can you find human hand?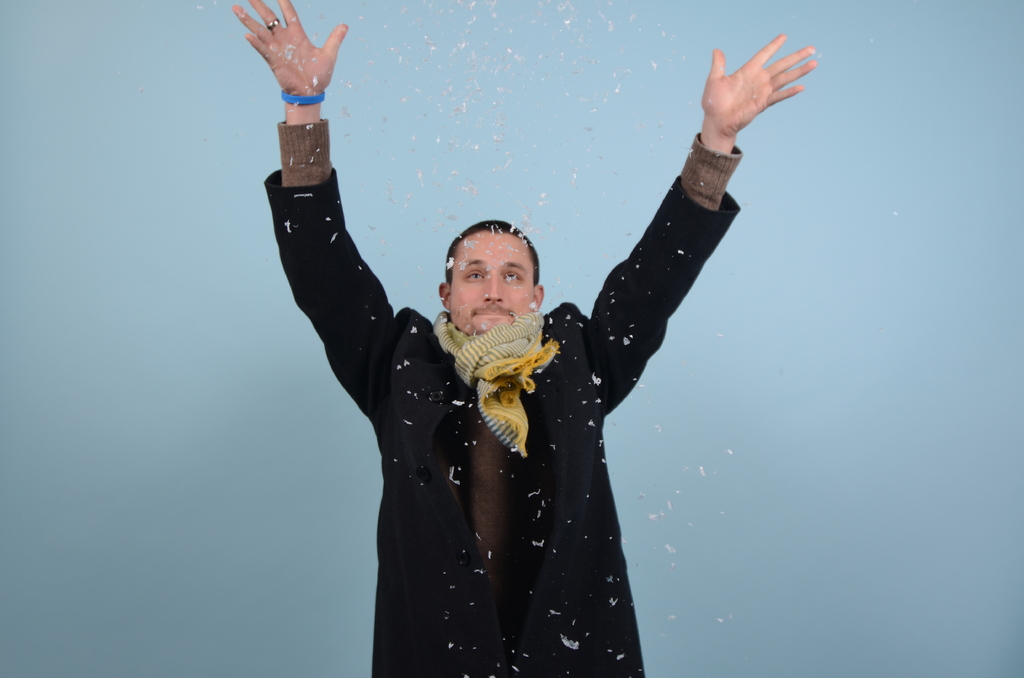
Yes, bounding box: 234:0:352:97.
